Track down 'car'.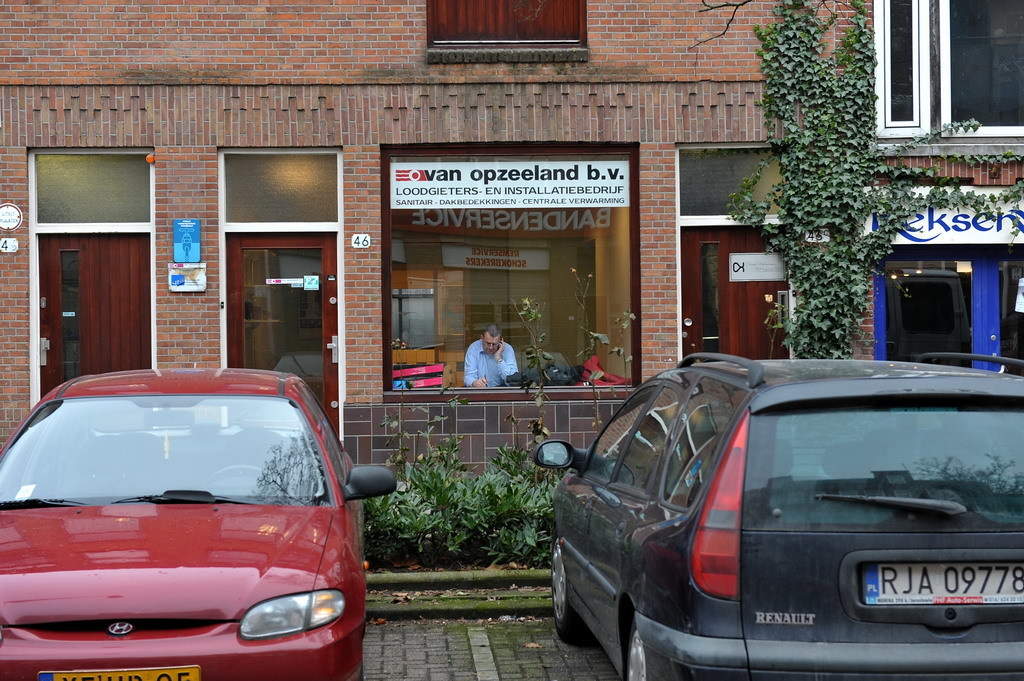
Tracked to 526,355,1023,680.
